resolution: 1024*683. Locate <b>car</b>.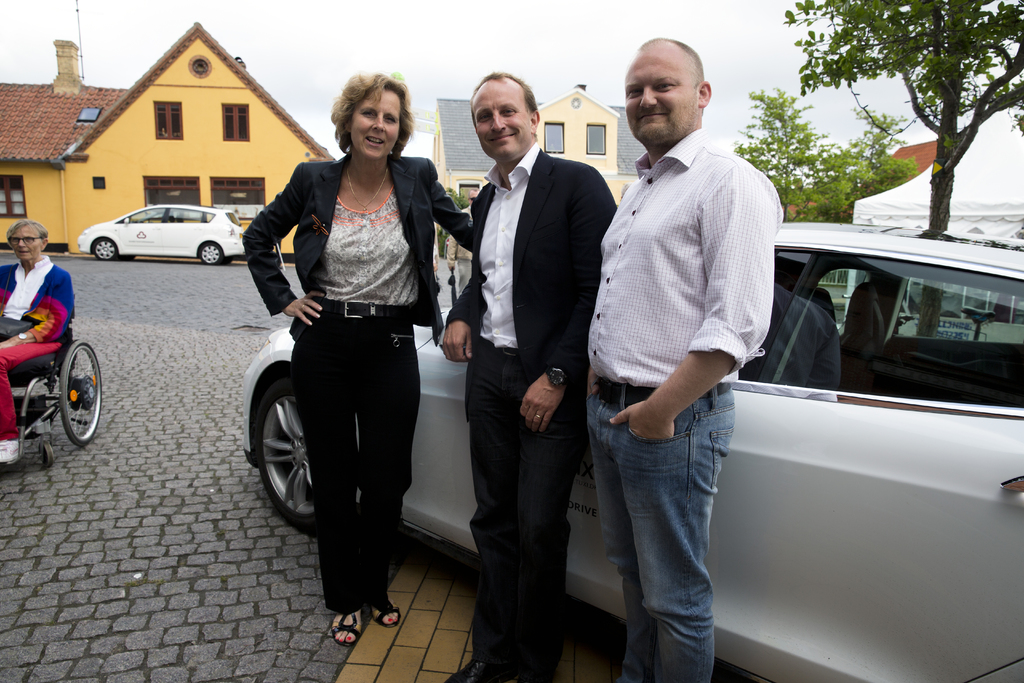
x1=76 y1=193 x2=249 y2=267.
